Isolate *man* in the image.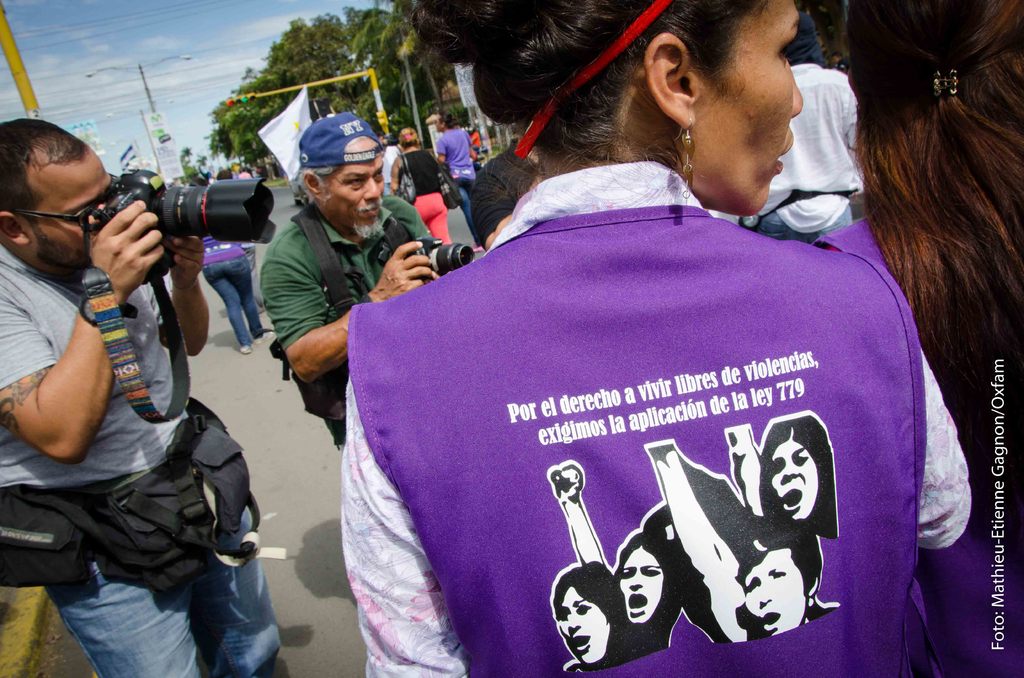
Isolated region: left=0, top=56, right=267, bottom=674.
